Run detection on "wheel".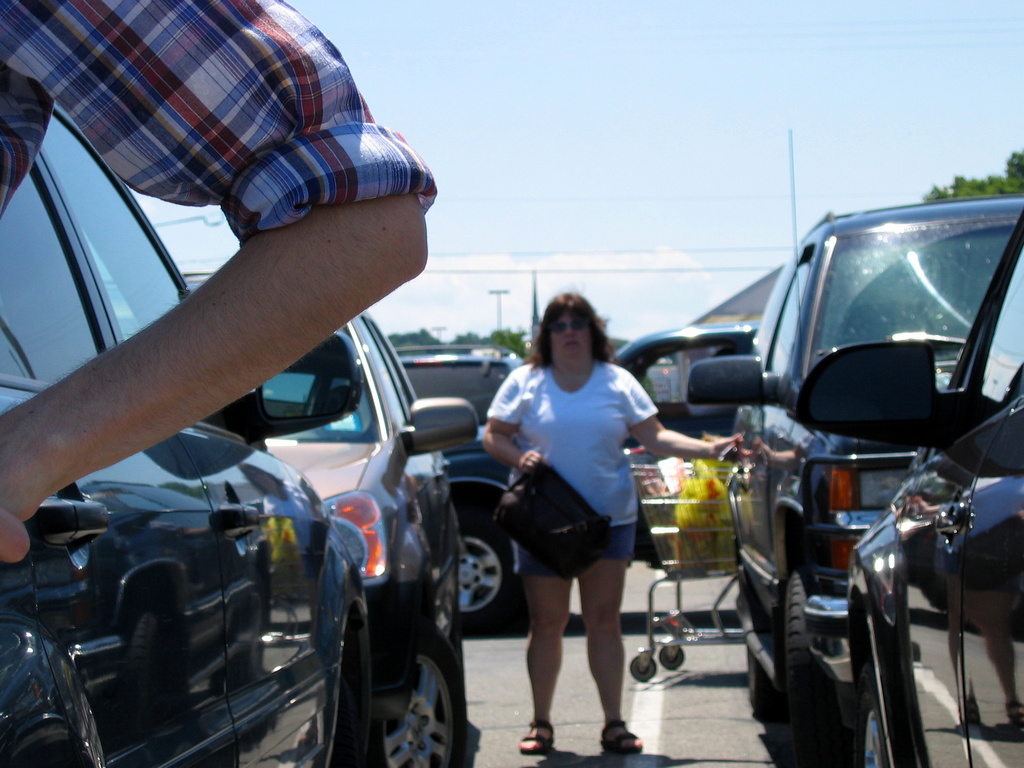
Result: Rect(340, 636, 380, 767).
